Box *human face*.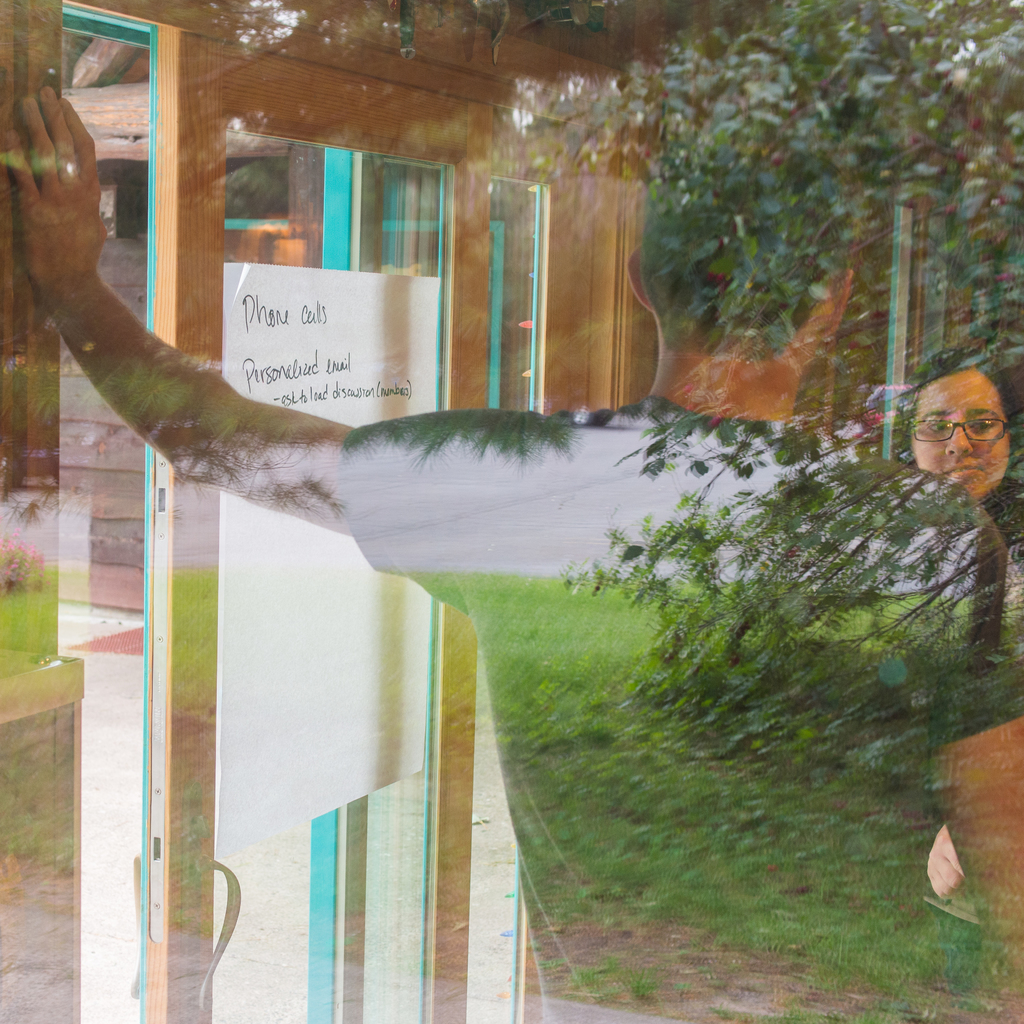
select_region(910, 374, 1012, 505).
